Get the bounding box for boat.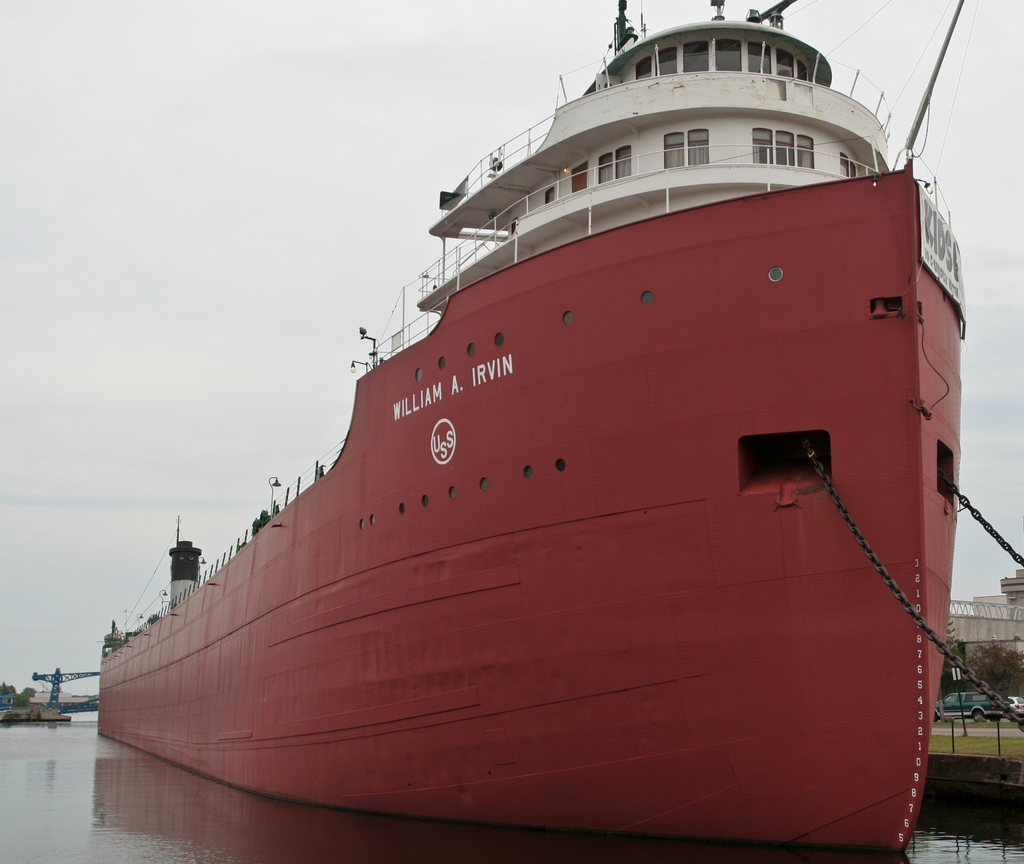
[x1=90, y1=0, x2=971, y2=852].
